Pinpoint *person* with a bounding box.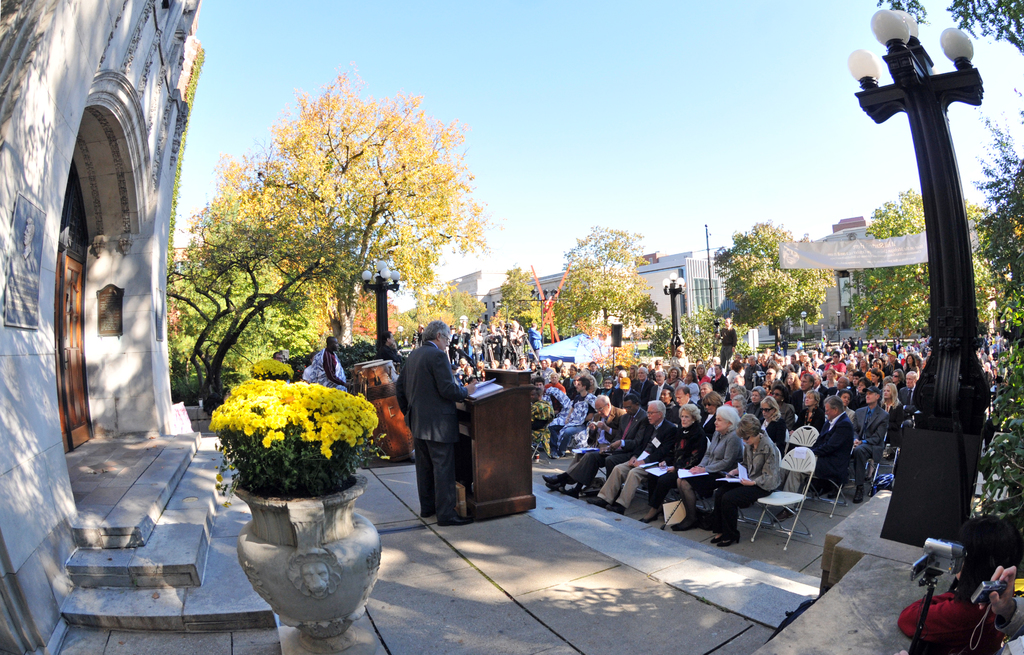
(390,311,469,529).
